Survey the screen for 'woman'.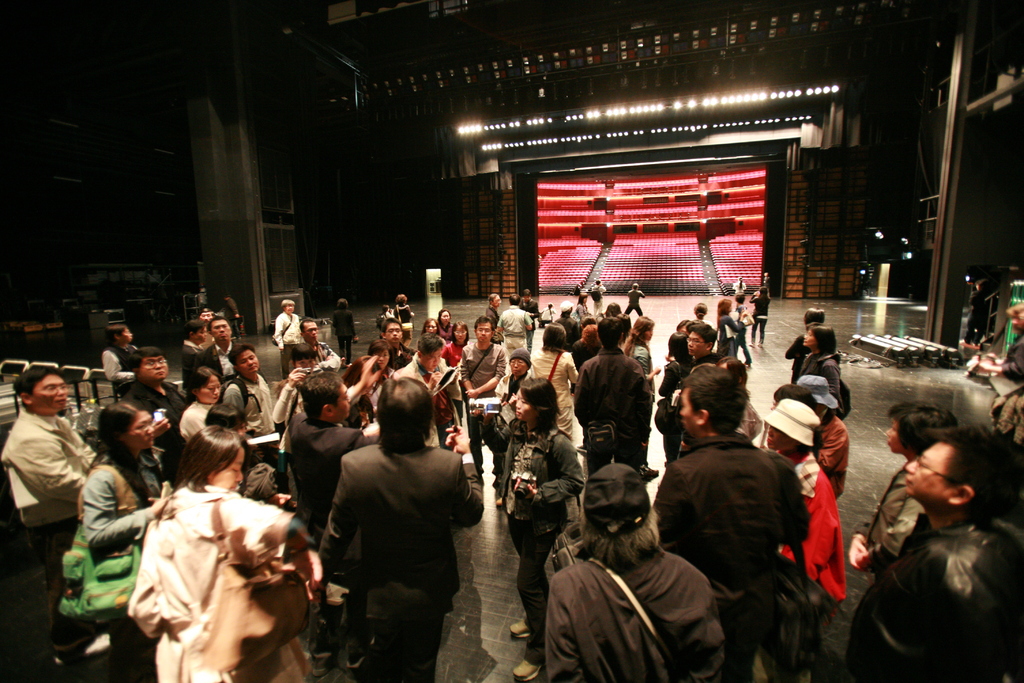
Survey found: 795:320:838:409.
